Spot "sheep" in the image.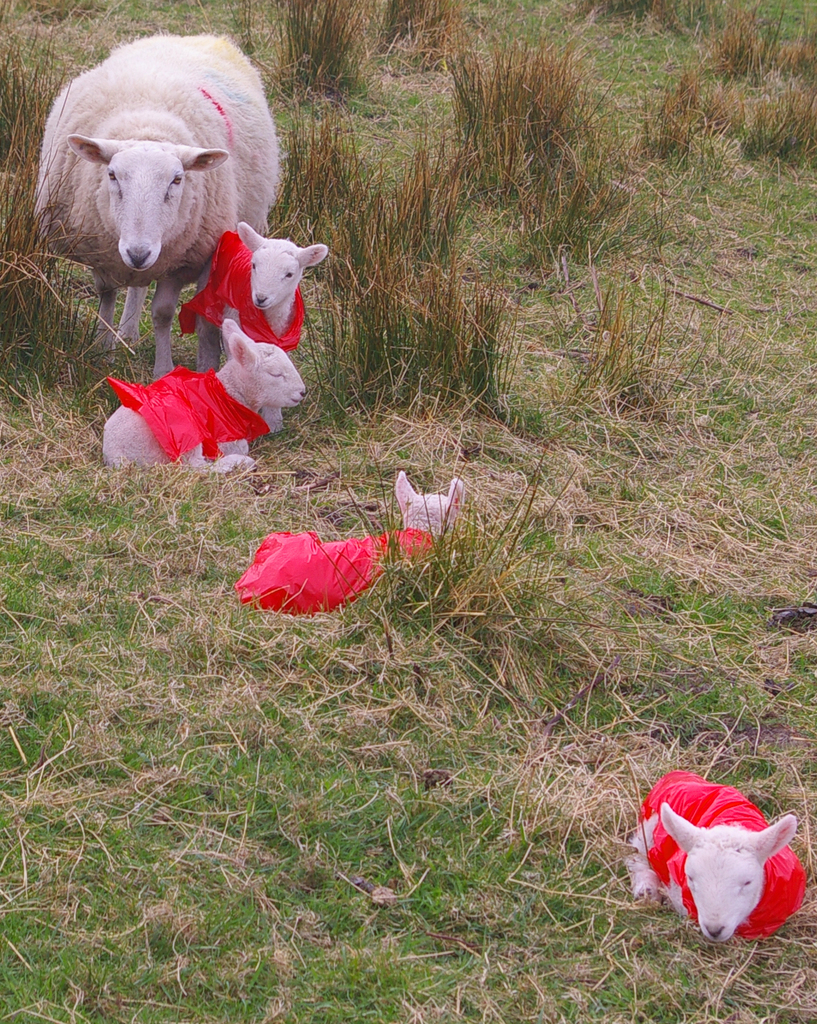
"sheep" found at x1=196, y1=223, x2=329, y2=431.
